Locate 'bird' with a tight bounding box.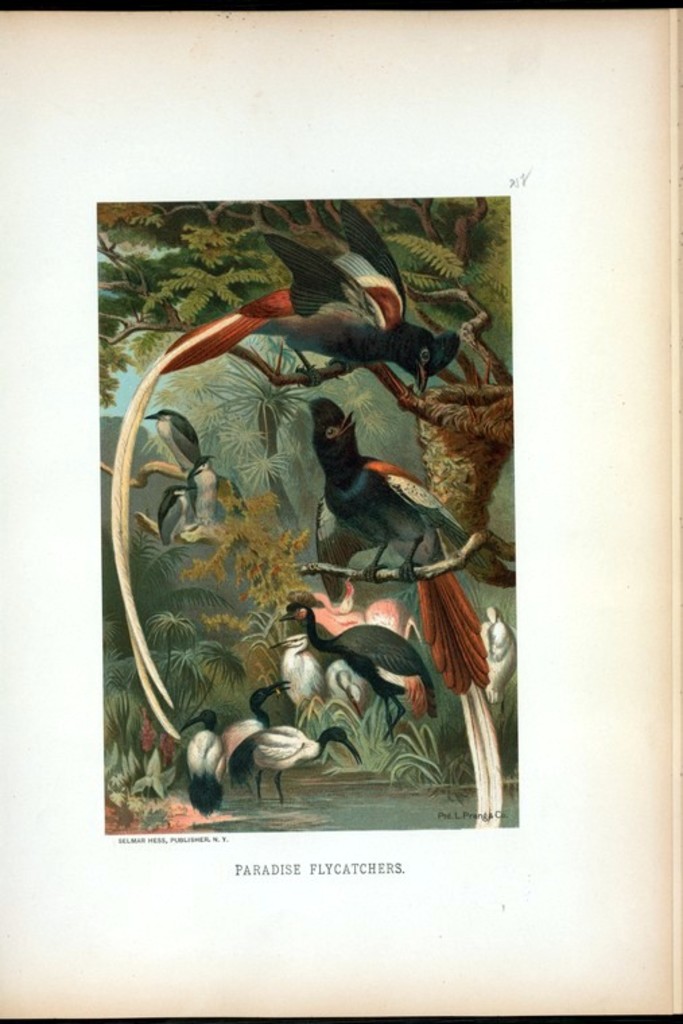
bbox=(321, 656, 379, 713).
